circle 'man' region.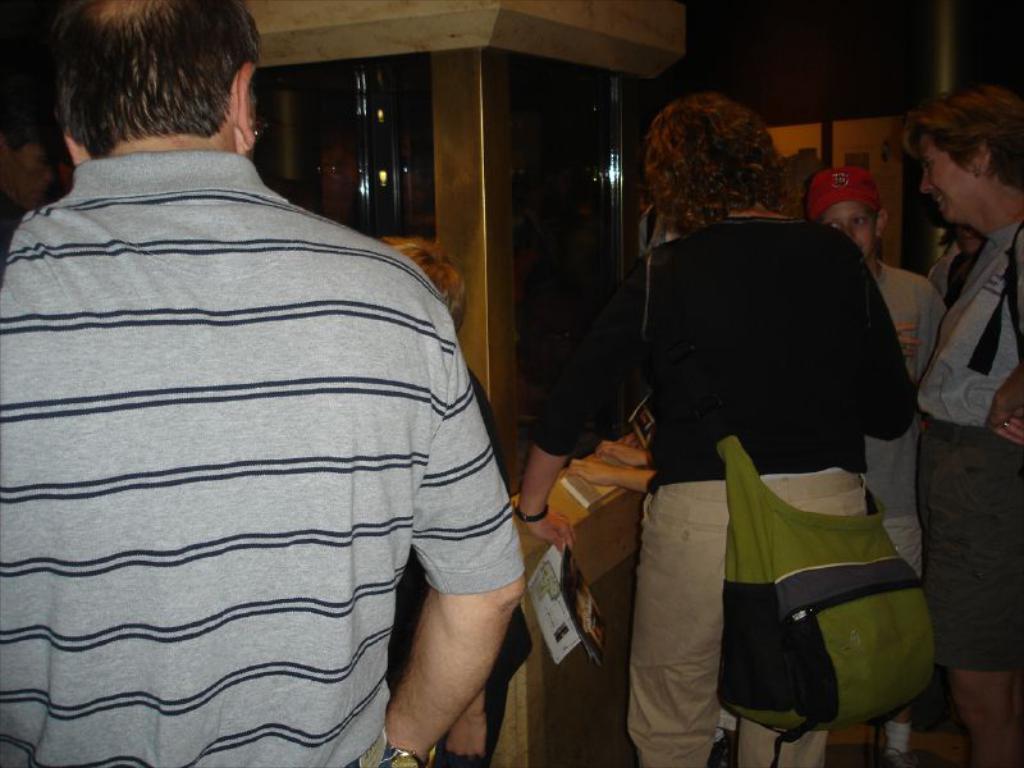
Region: {"left": 10, "top": 10, "right": 654, "bottom": 754}.
